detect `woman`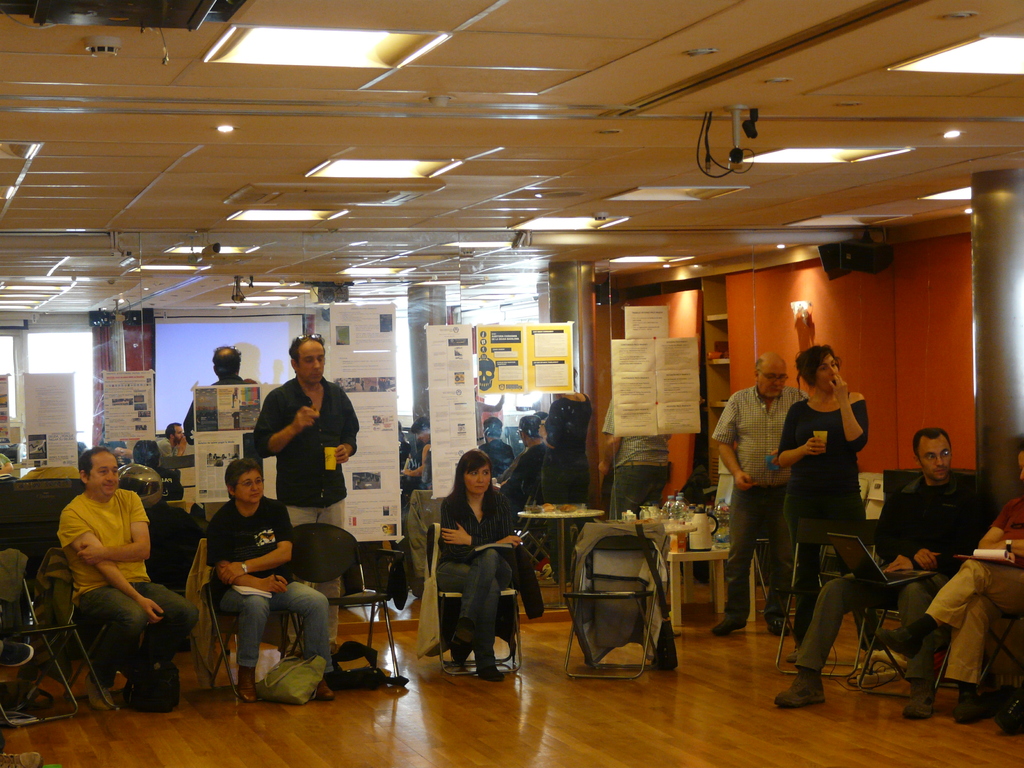
[537,367,584,578]
